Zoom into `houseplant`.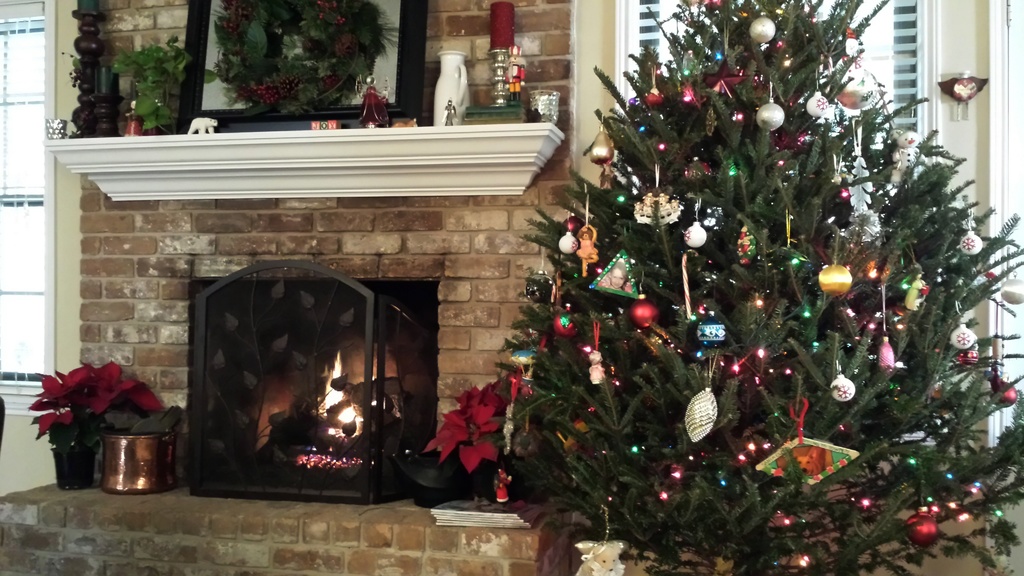
Zoom target: region(108, 31, 196, 135).
